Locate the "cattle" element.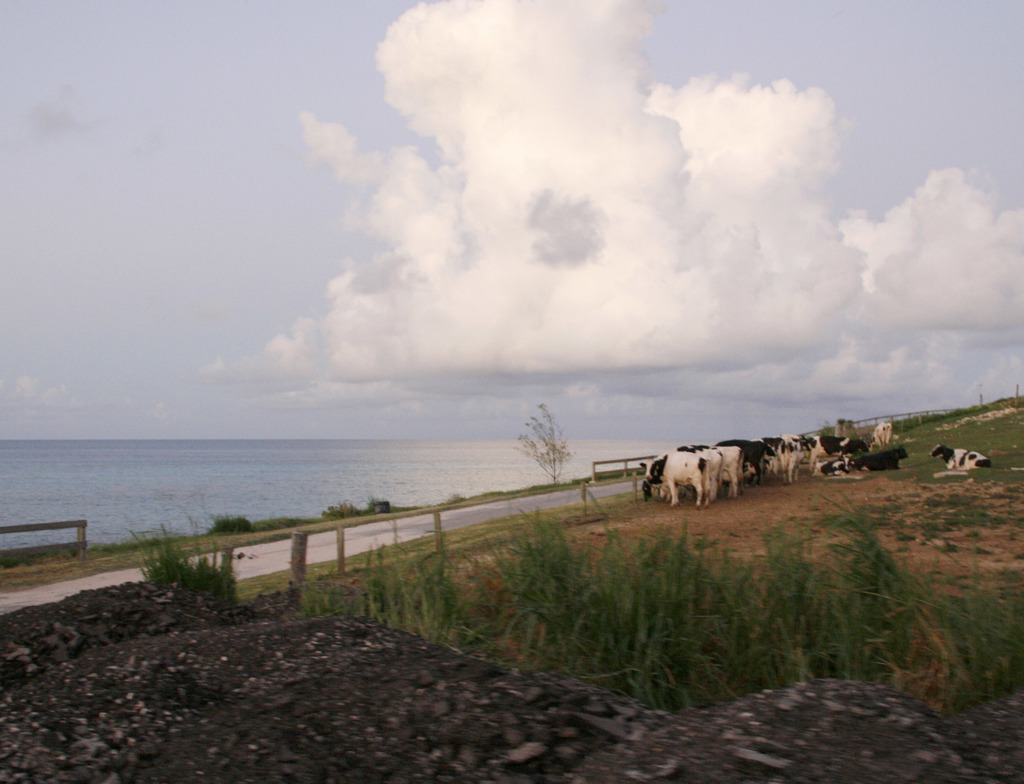
Element bbox: 932 439 988 473.
